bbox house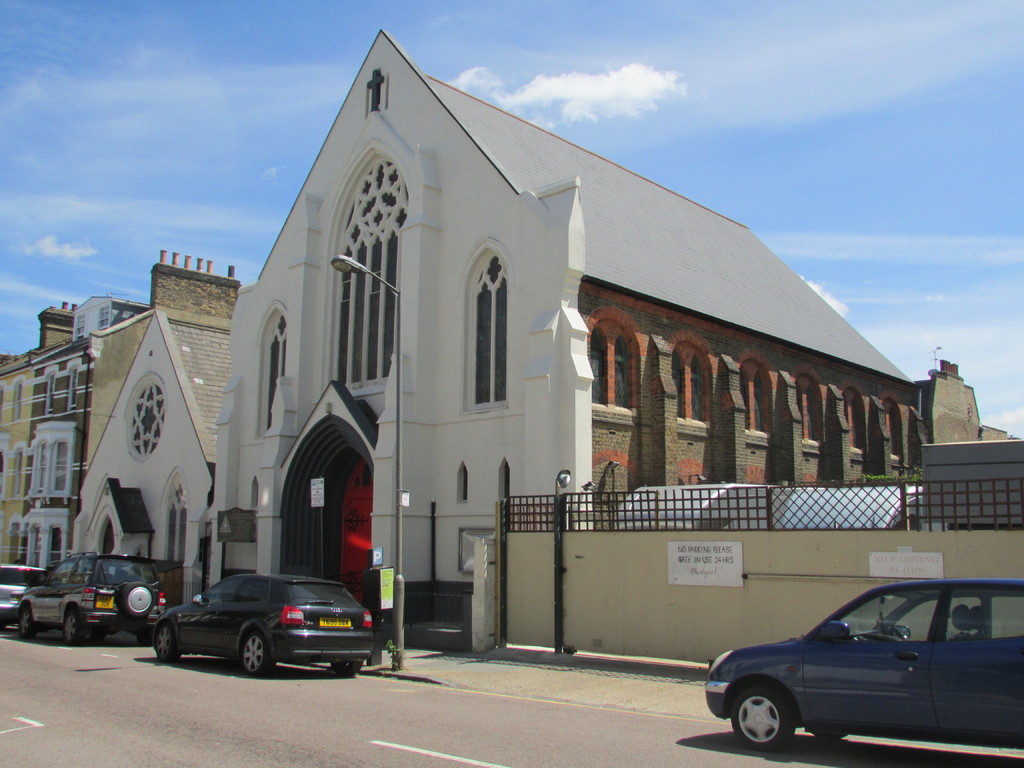
select_region(63, 245, 248, 609)
